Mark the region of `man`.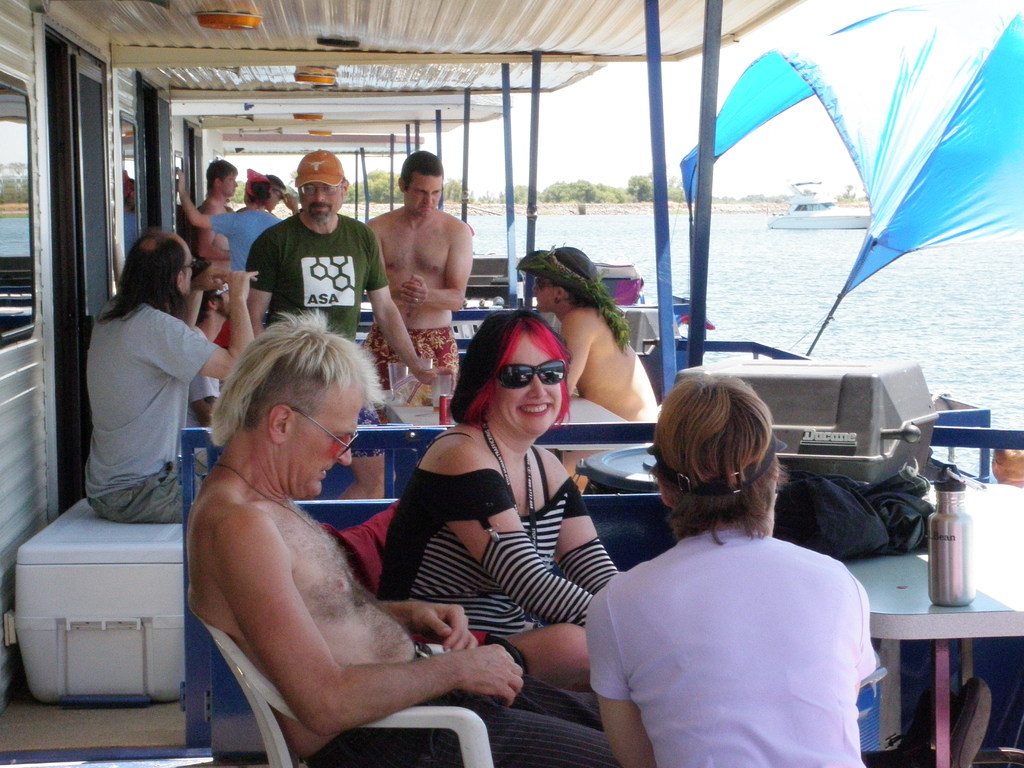
Region: 176 171 282 274.
